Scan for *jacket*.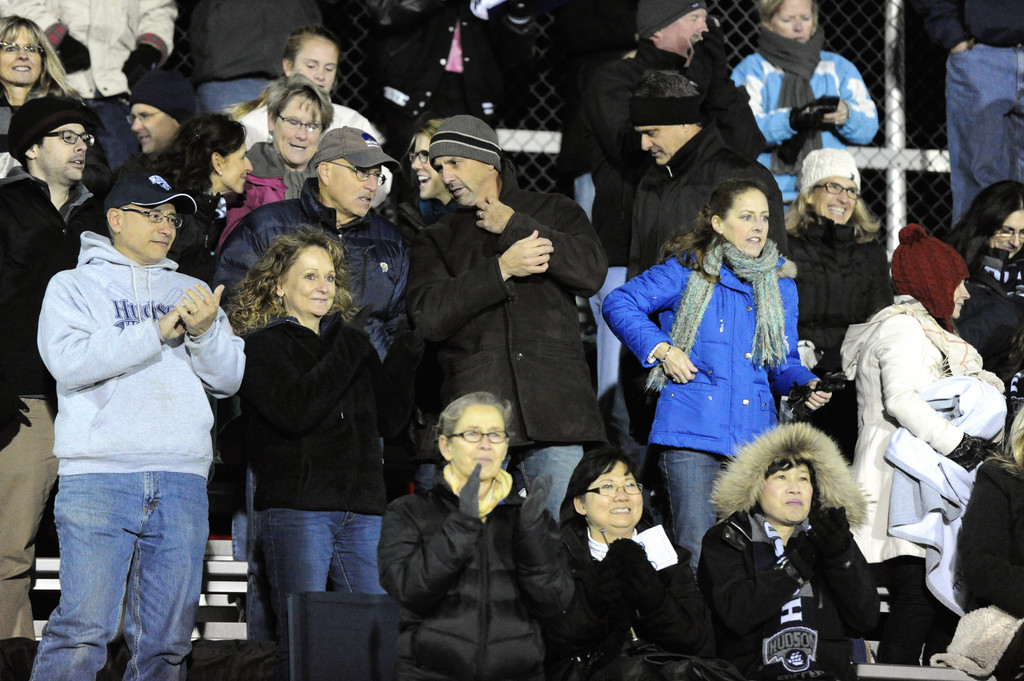
Scan result: region(378, 461, 568, 680).
